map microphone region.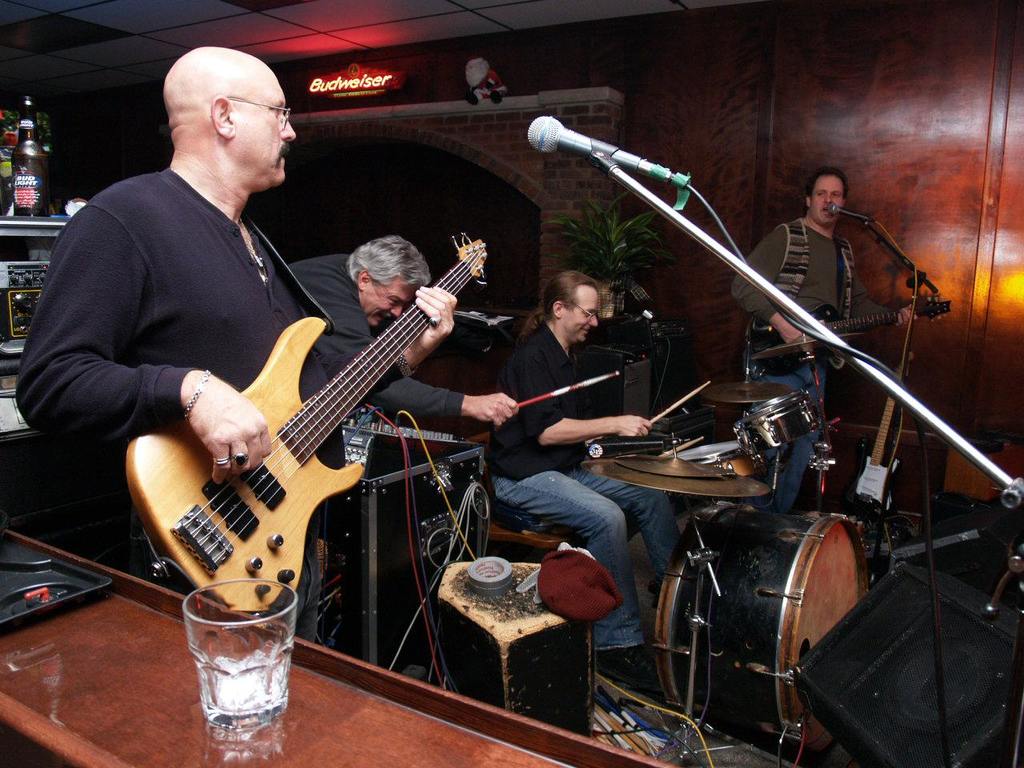
Mapped to (523,116,638,166).
